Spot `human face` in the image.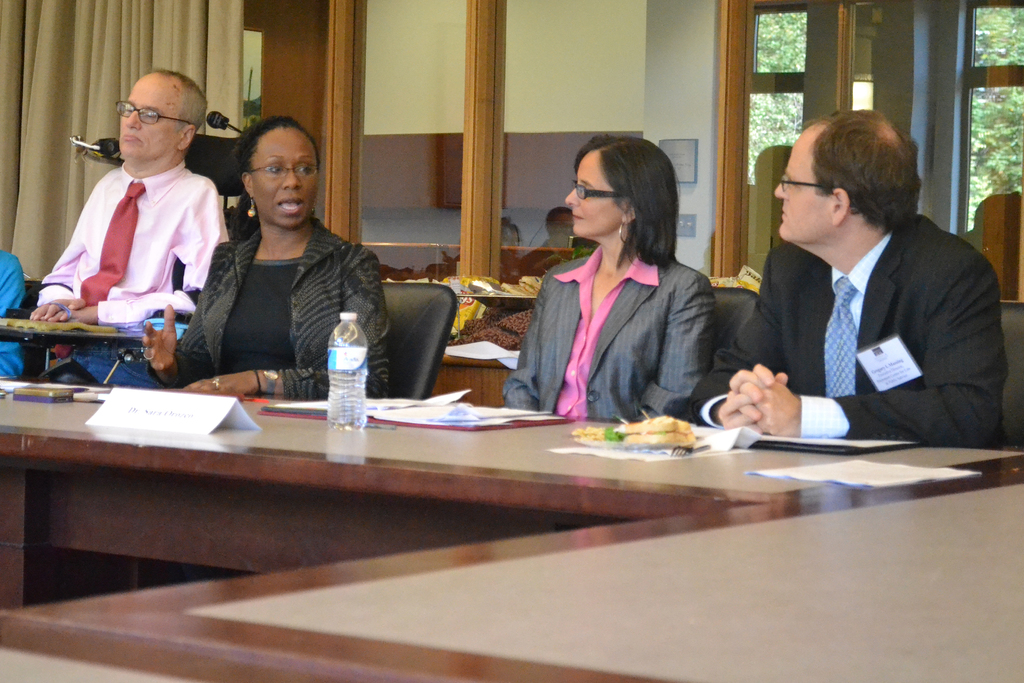
`human face` found at (774,128,824,238).
